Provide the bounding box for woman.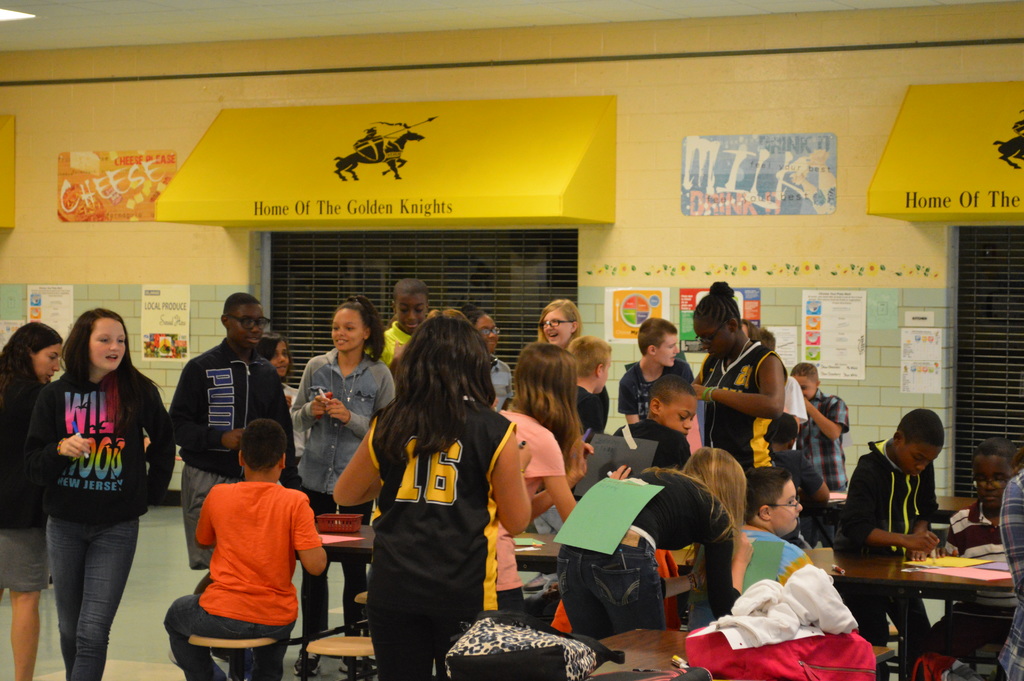
box=[329, 314, 534, 680].
